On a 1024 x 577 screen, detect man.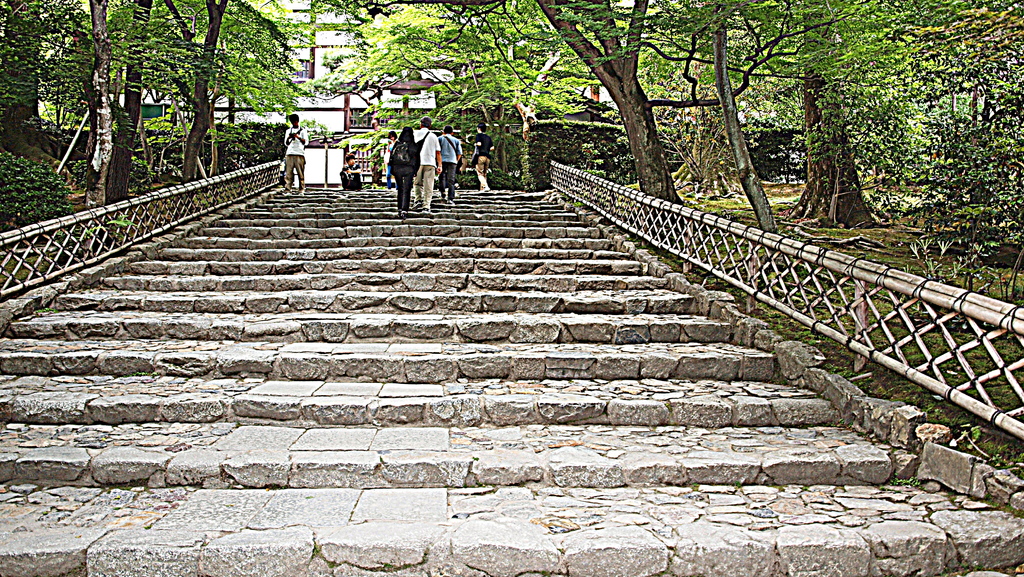
left=380, top=126, right=400, bottom=203.
